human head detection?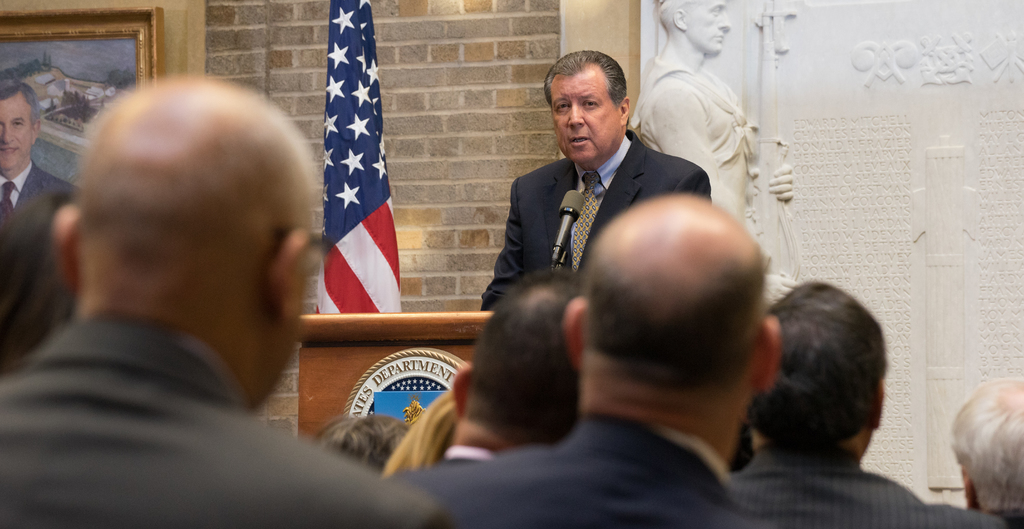
[x1=448, y1=271, x2=583, y2=457]
